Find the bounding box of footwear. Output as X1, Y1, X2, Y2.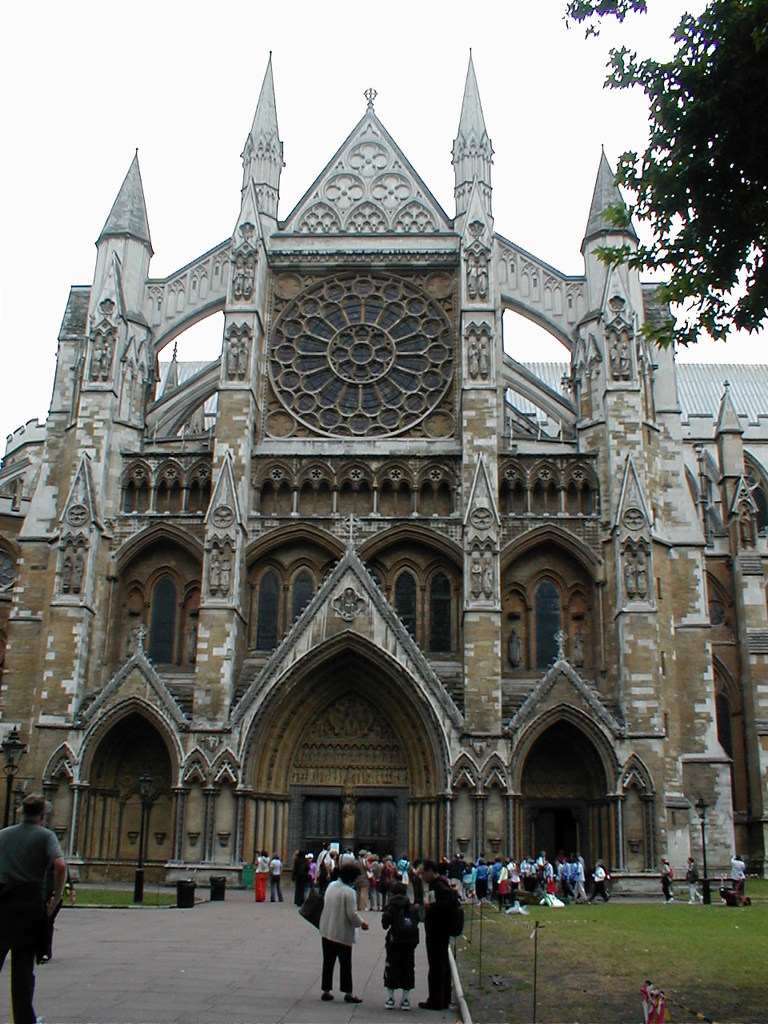
322, 994, 334, 1000.
